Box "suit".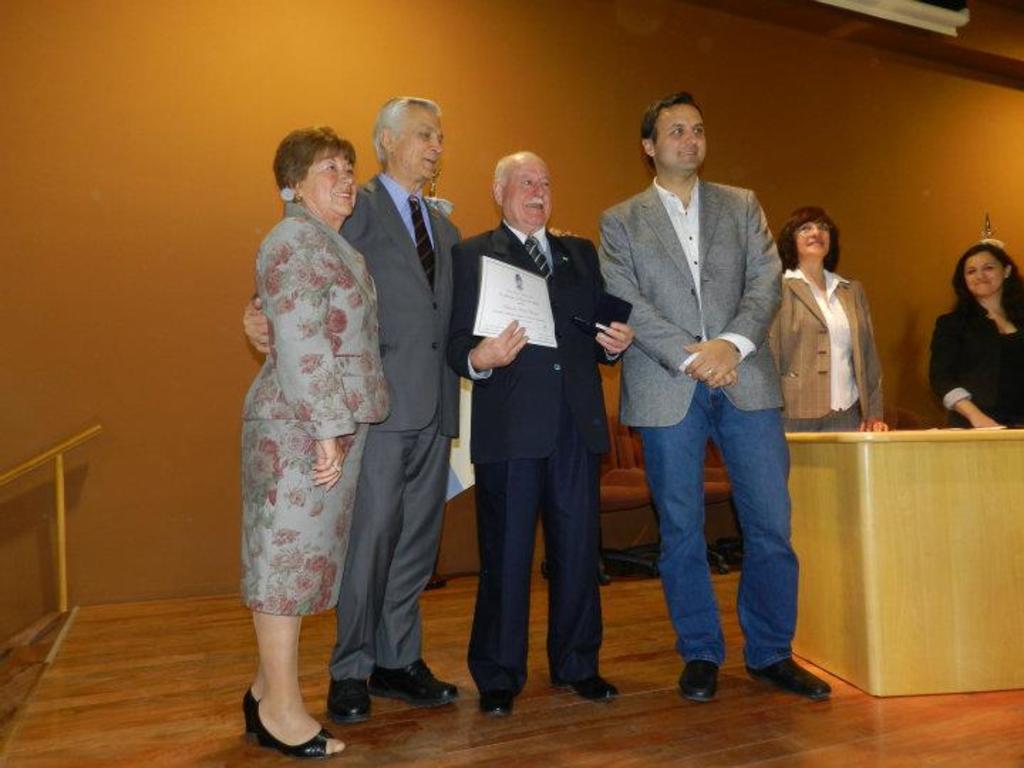
<box>447,219,626,693</box>.
